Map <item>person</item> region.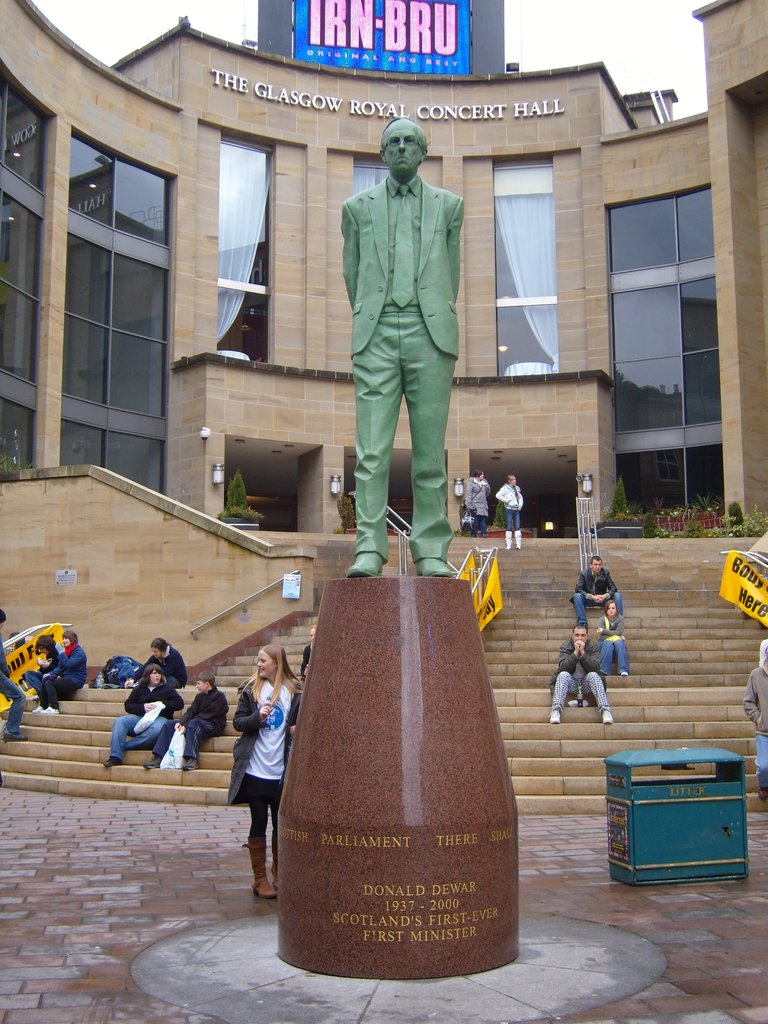
Mapped to {"x1": 490, "y1": 474, "x2": 524, "y2": 548}.
